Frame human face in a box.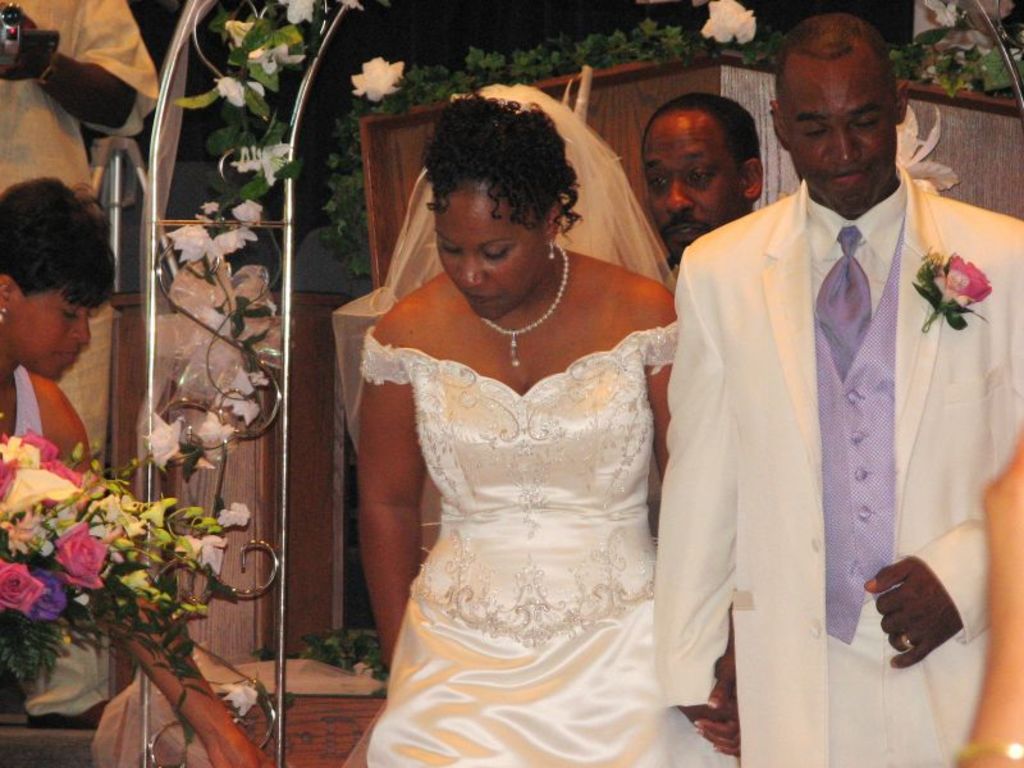
bbox=[782, 54, 897, 214].
